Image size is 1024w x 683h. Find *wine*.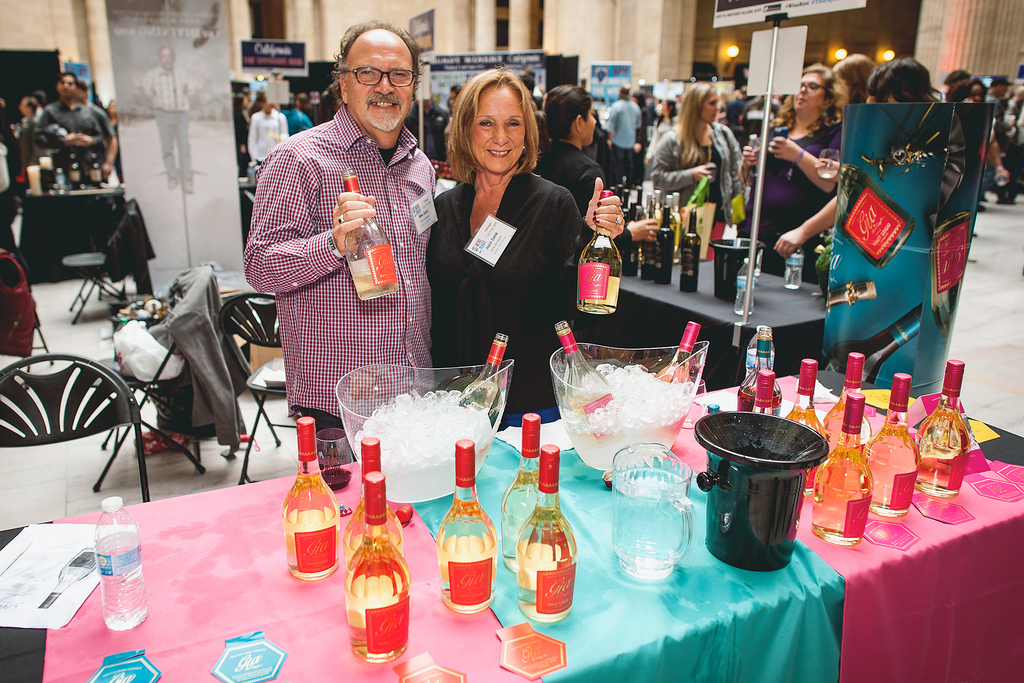
select_region(65, 135, 88, 190).
